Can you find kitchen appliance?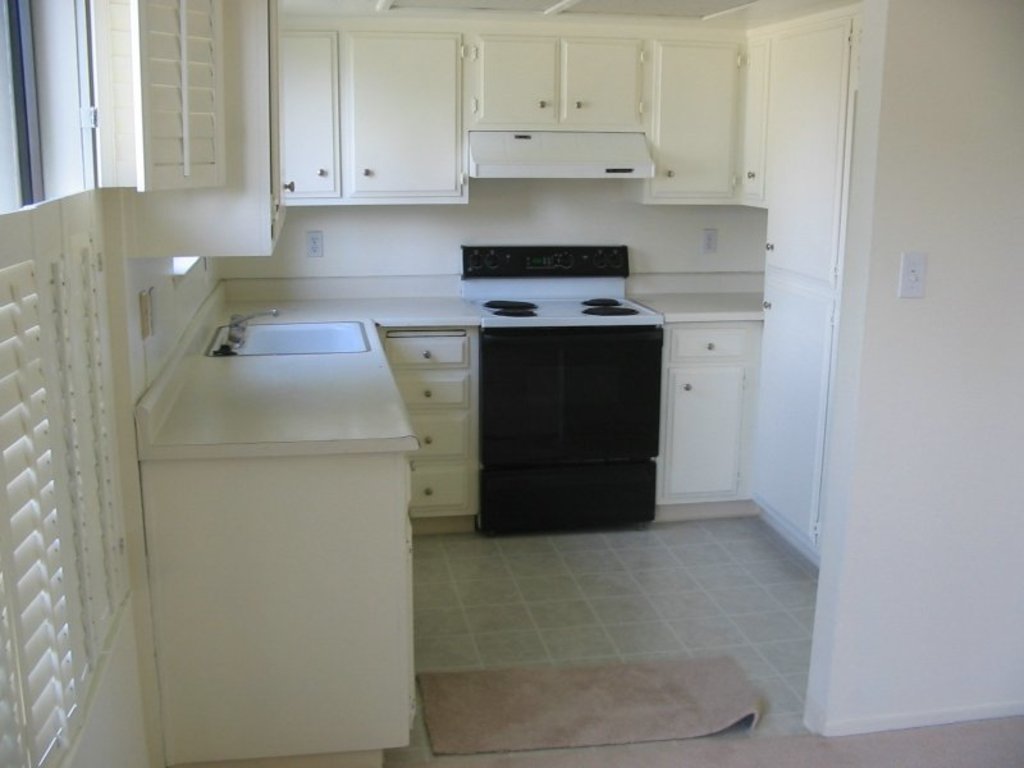
Yes, bounding box: [left=463, top=132, right=657, bottom=180].
